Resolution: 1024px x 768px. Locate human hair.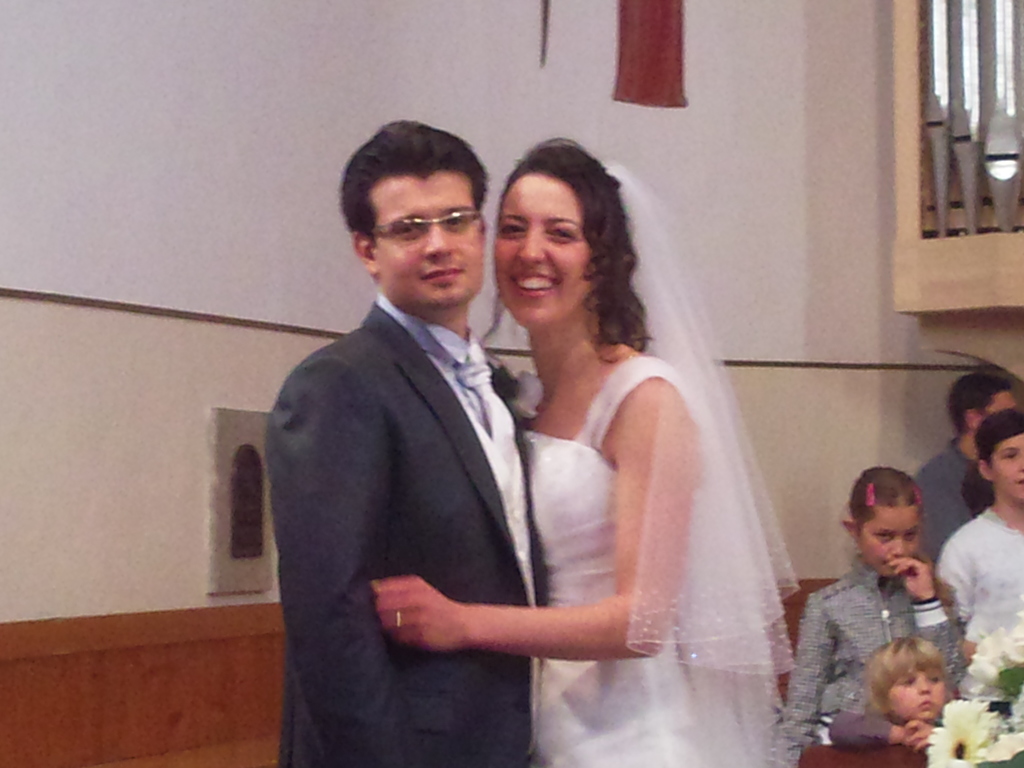
region(861, 636, 957, 714).
